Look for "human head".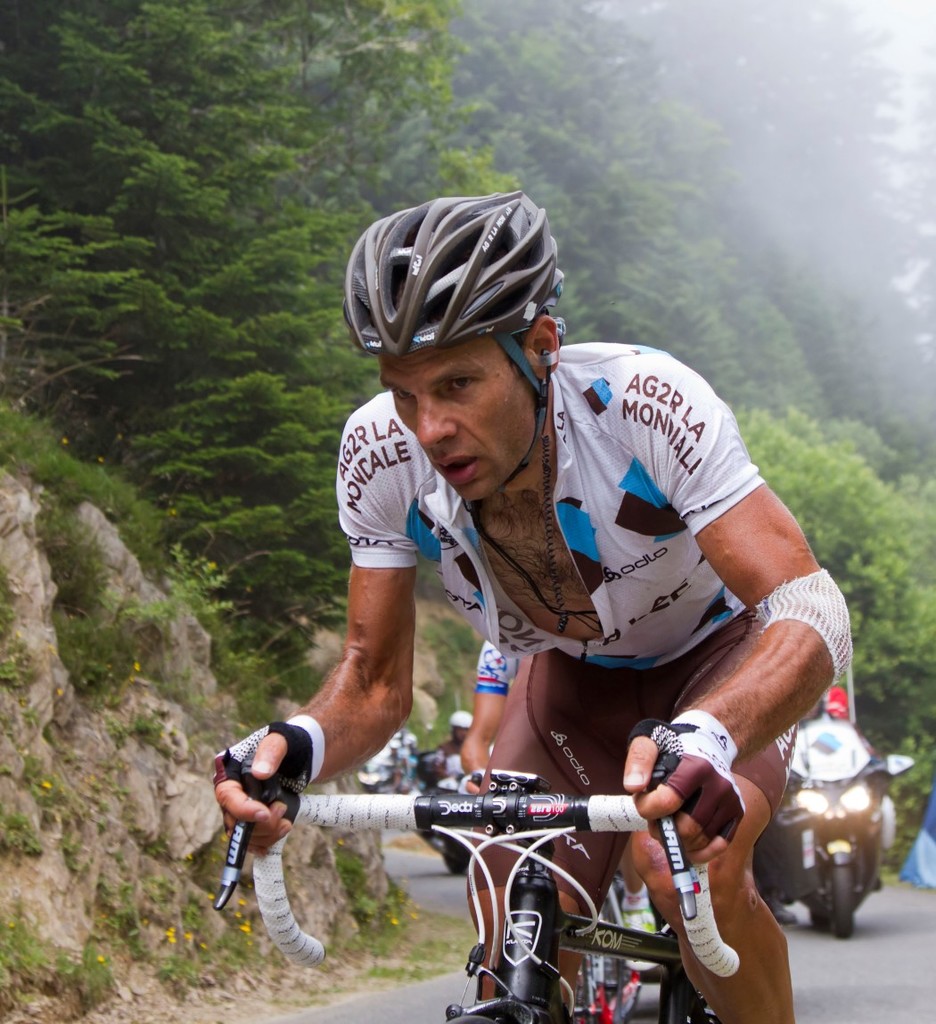
Found: (352,185,588,525).
